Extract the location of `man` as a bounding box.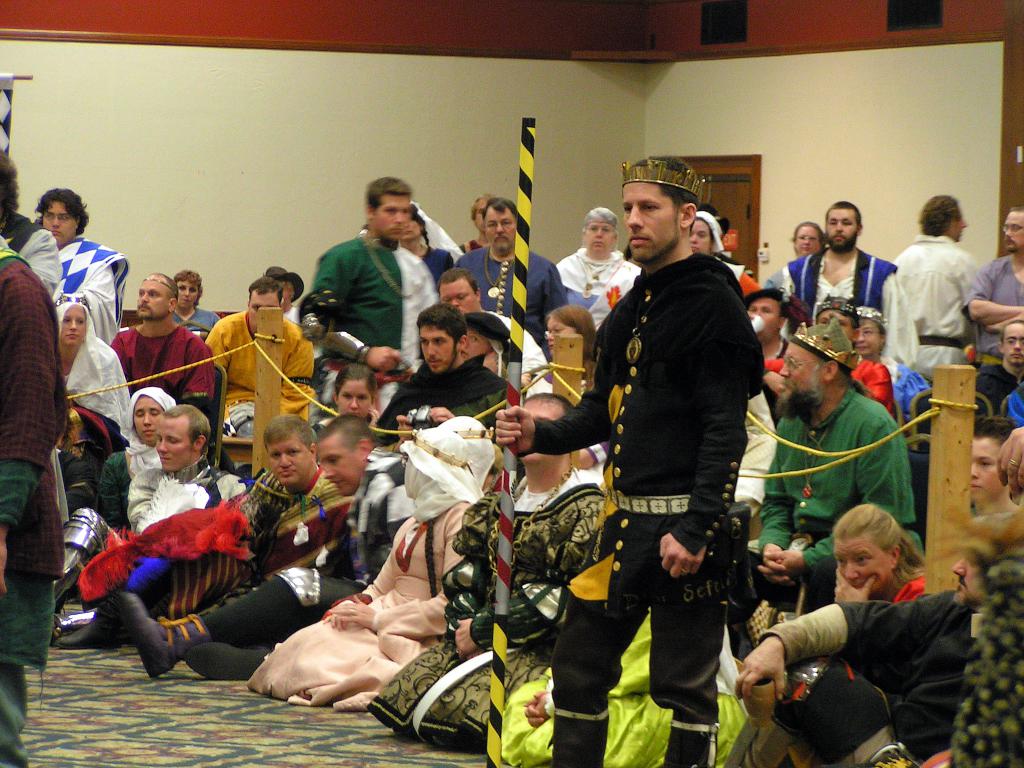
Rect(386, 306, 515, 426).
